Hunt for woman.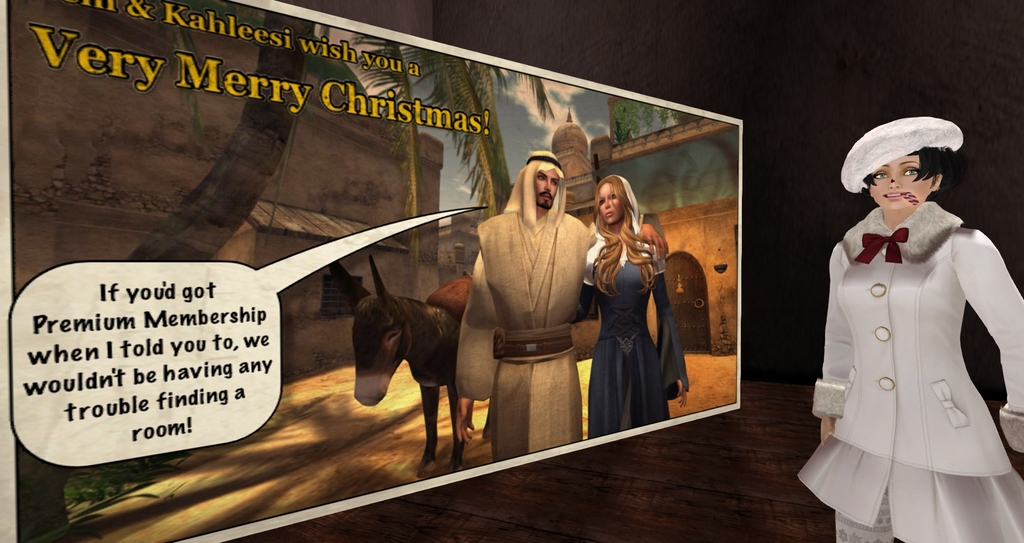
Hunted down at x1=807 y1=104 x2=1013 y2=534.
